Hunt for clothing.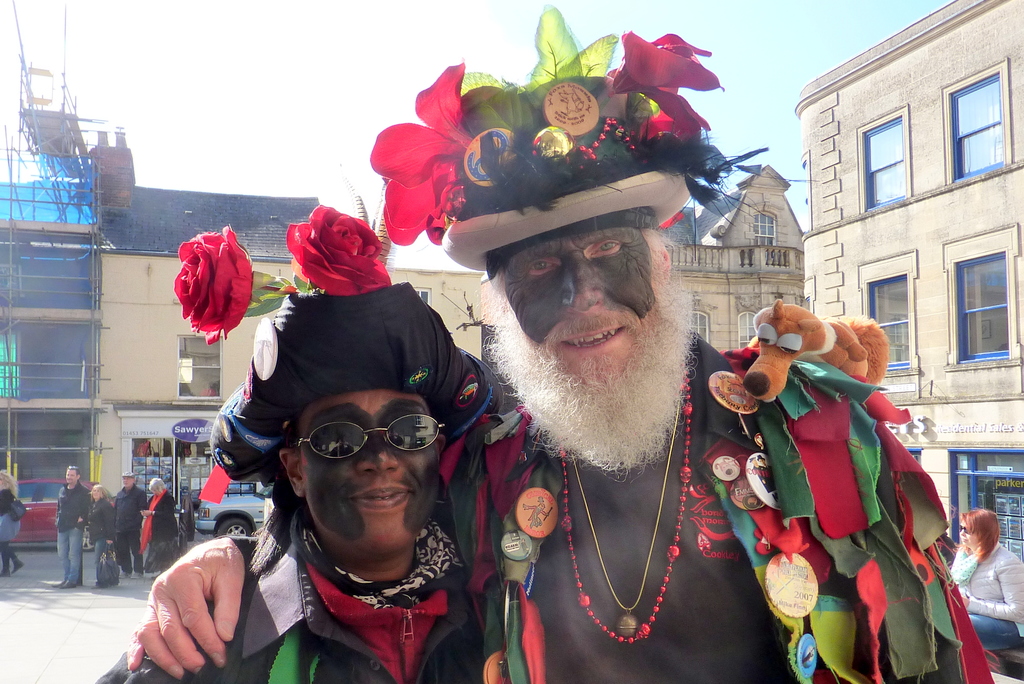
Hunted down at 0, 485, 24, 583.
